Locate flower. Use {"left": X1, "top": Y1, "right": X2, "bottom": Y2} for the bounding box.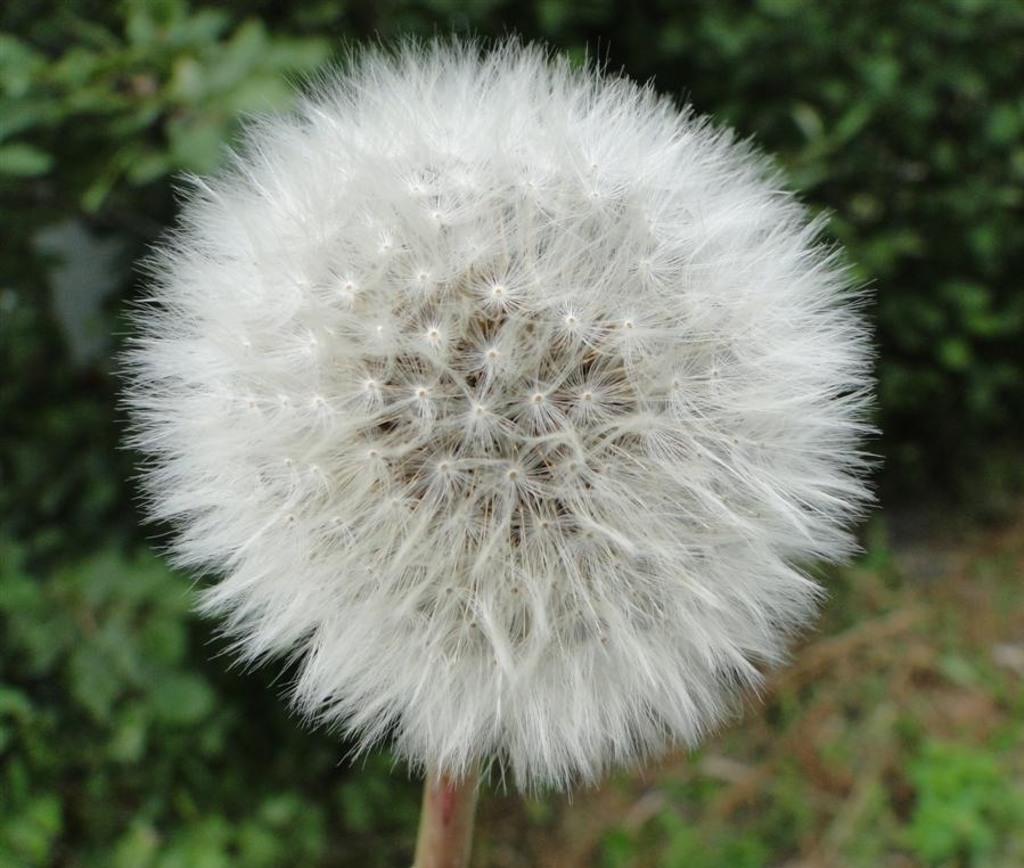
{"left": 115, "top": 0, "right": 935, "bottom": 803}.
